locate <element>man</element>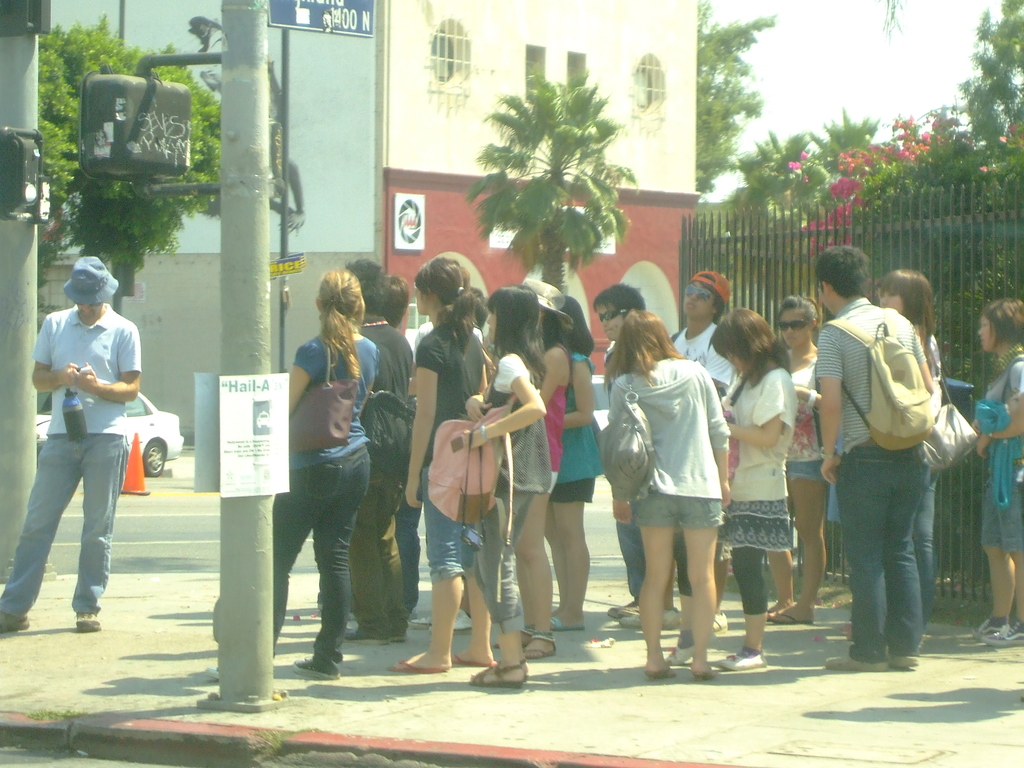
Rect(664, 267, 739, 383)
